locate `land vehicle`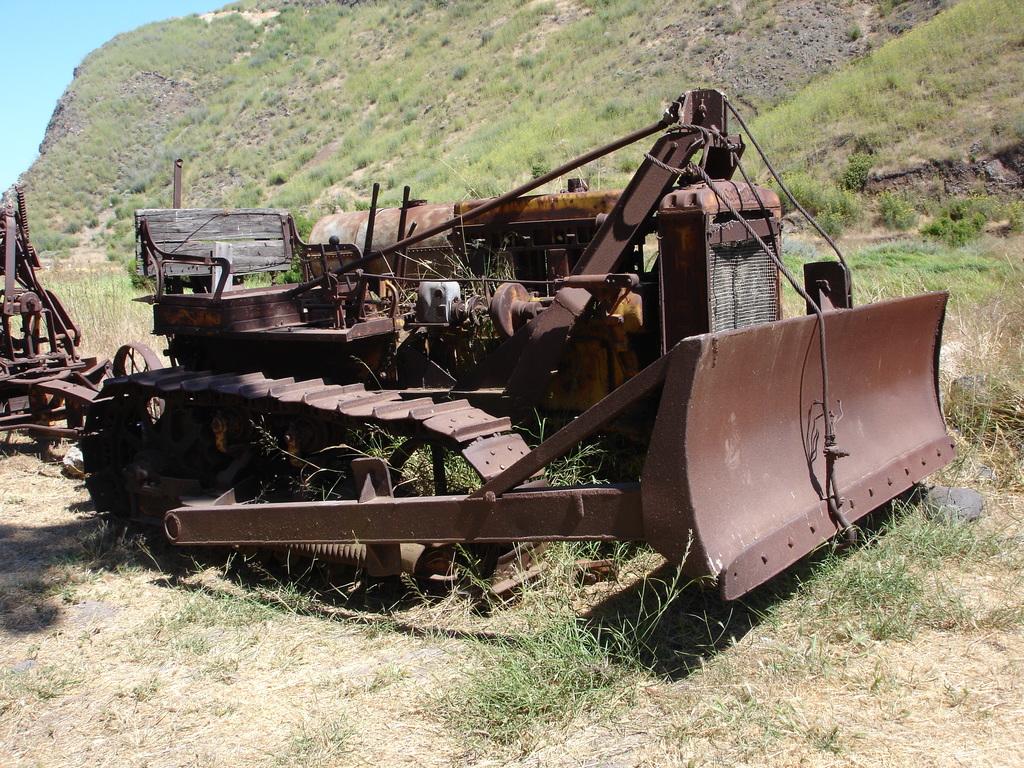
BBox(81, 119, 989, 644)
